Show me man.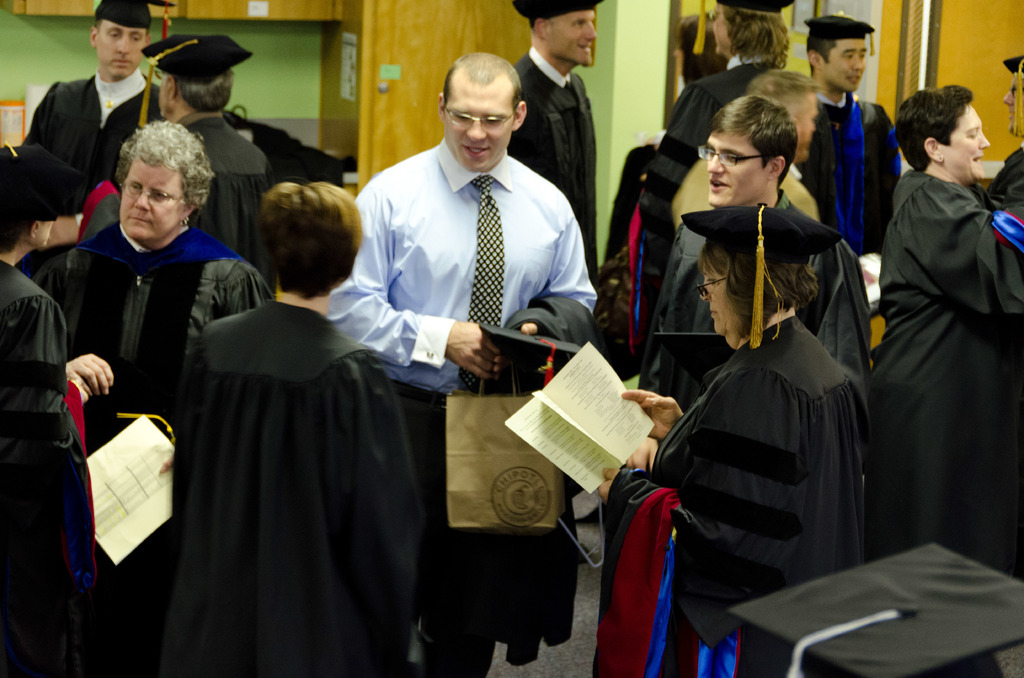
man is here: {"x1": 154, "y1": 31, "x2": 287, "y2": 271}.
